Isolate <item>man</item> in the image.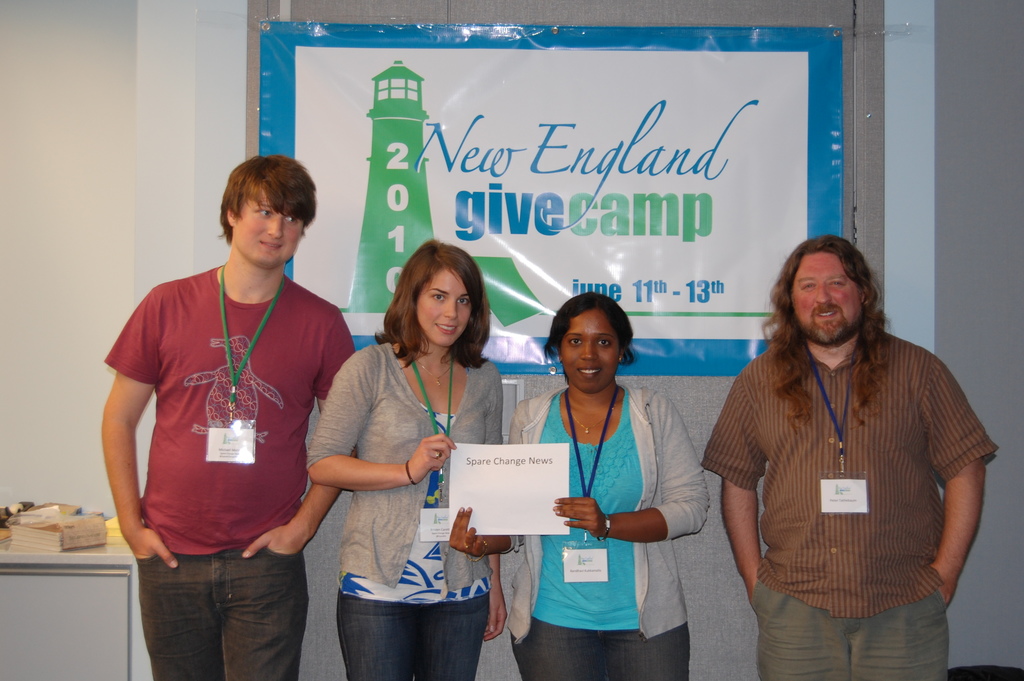
Isolated region: pyautogui.locateOnScreen(707, 219, 996, 666).
